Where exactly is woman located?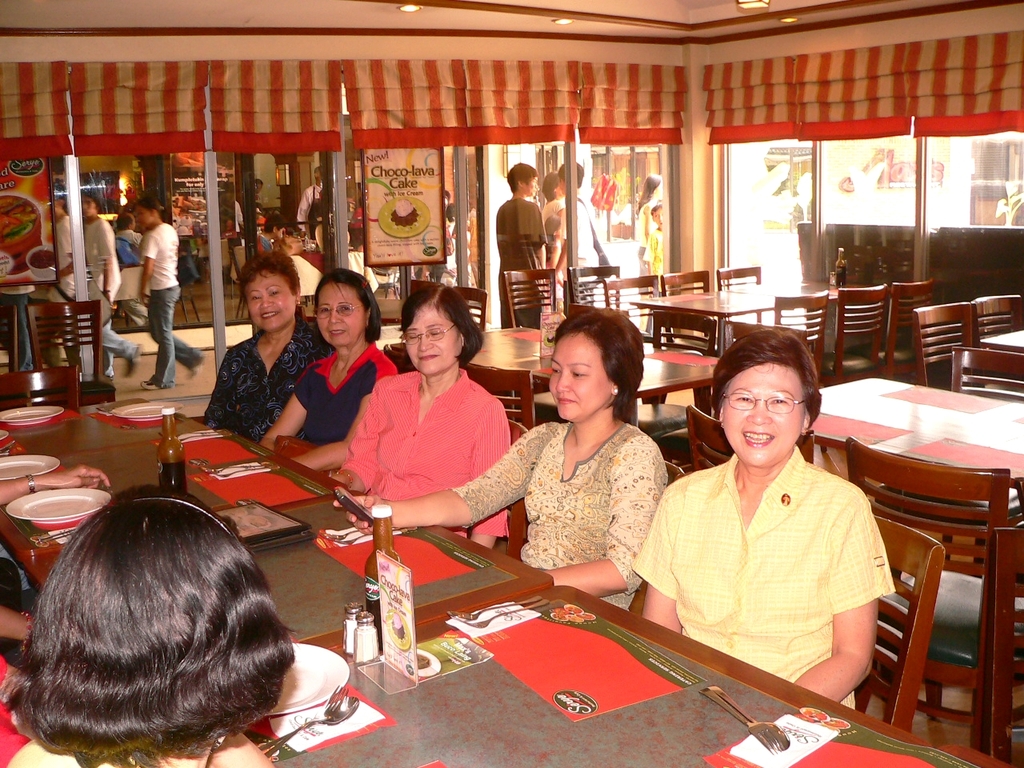
Its bounding box is (x1=542, y1=168, x2=563, y2=224).
